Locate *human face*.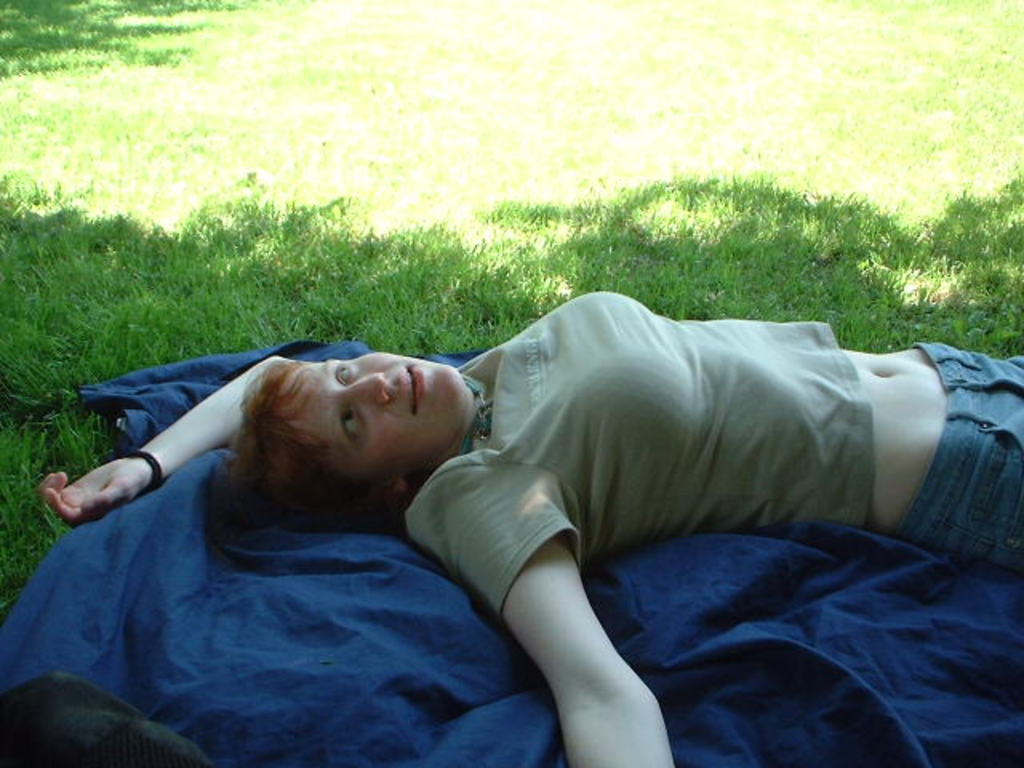
Bounding box: locate(285, 355, 464, 483).
